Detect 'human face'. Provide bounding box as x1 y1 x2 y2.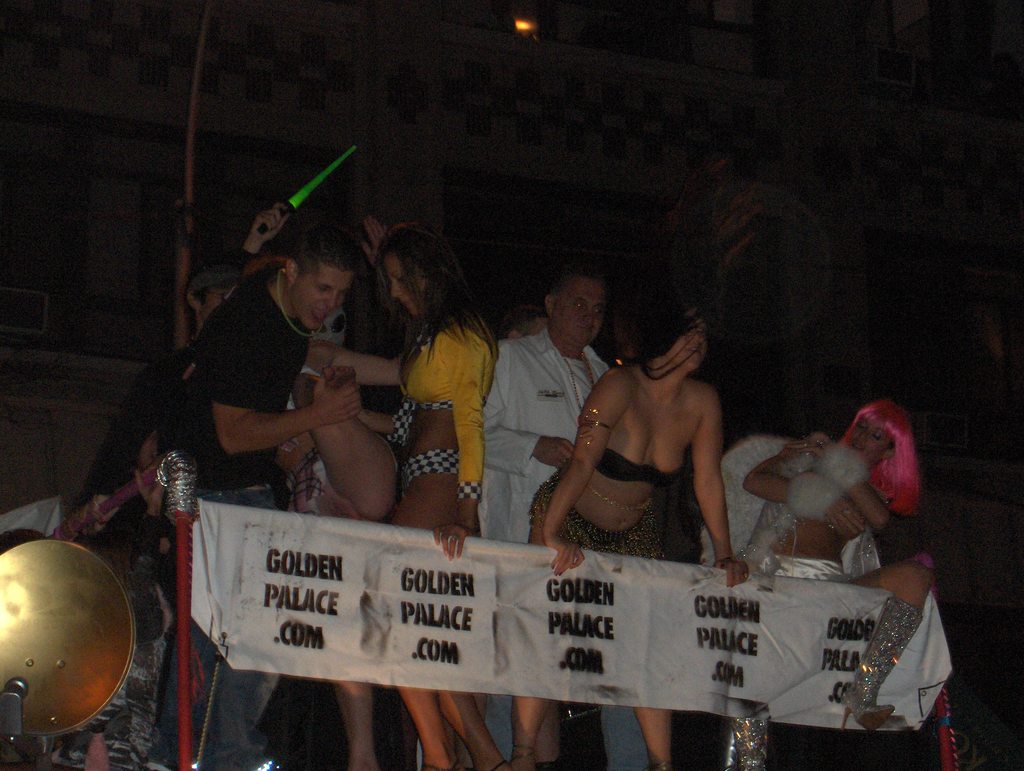
387 259 432 320.
